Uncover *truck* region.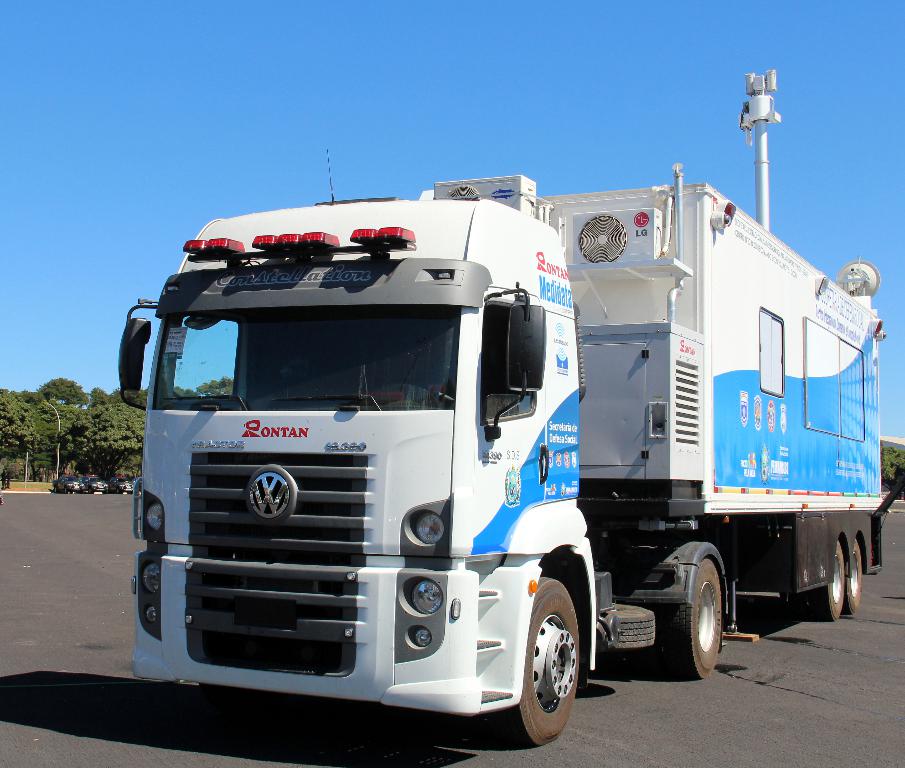
Uncovered: [113, 166, 883, 732].
